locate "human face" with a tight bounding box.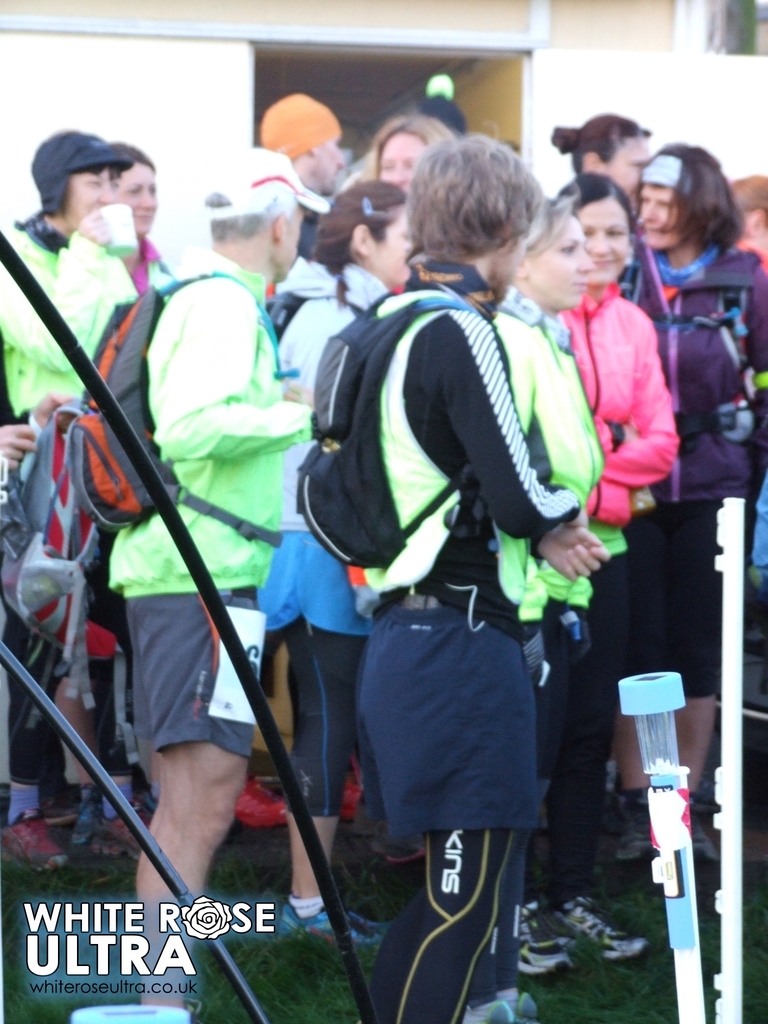
{"x1": 60, "y1": 168, "x2": 116, "y2": 232}.
